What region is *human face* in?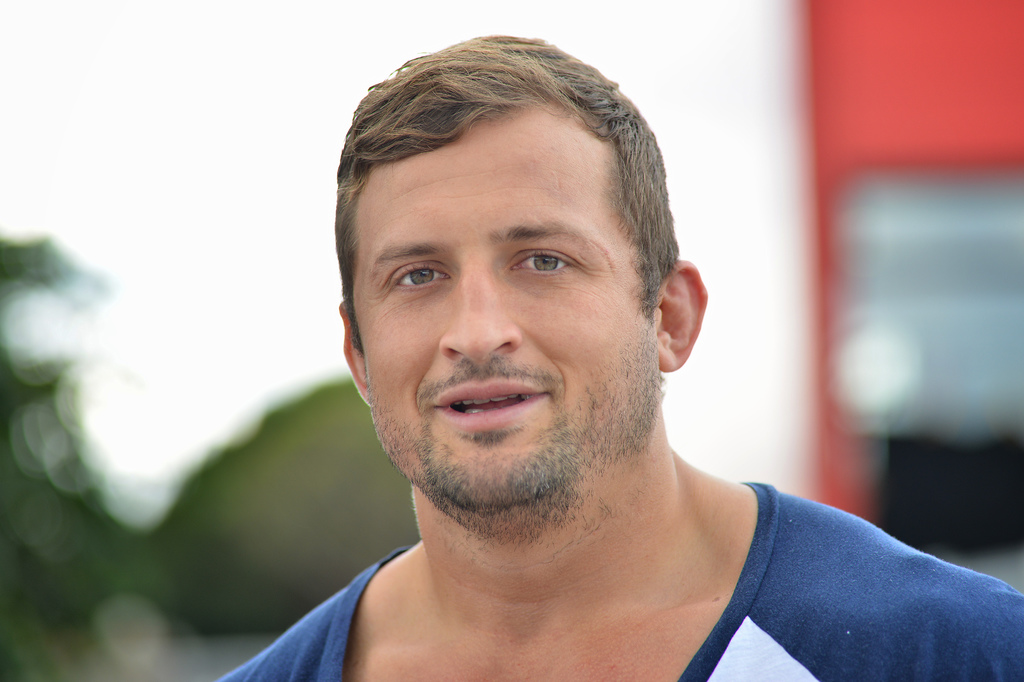
l=353, t=118, r=665, b=512.
